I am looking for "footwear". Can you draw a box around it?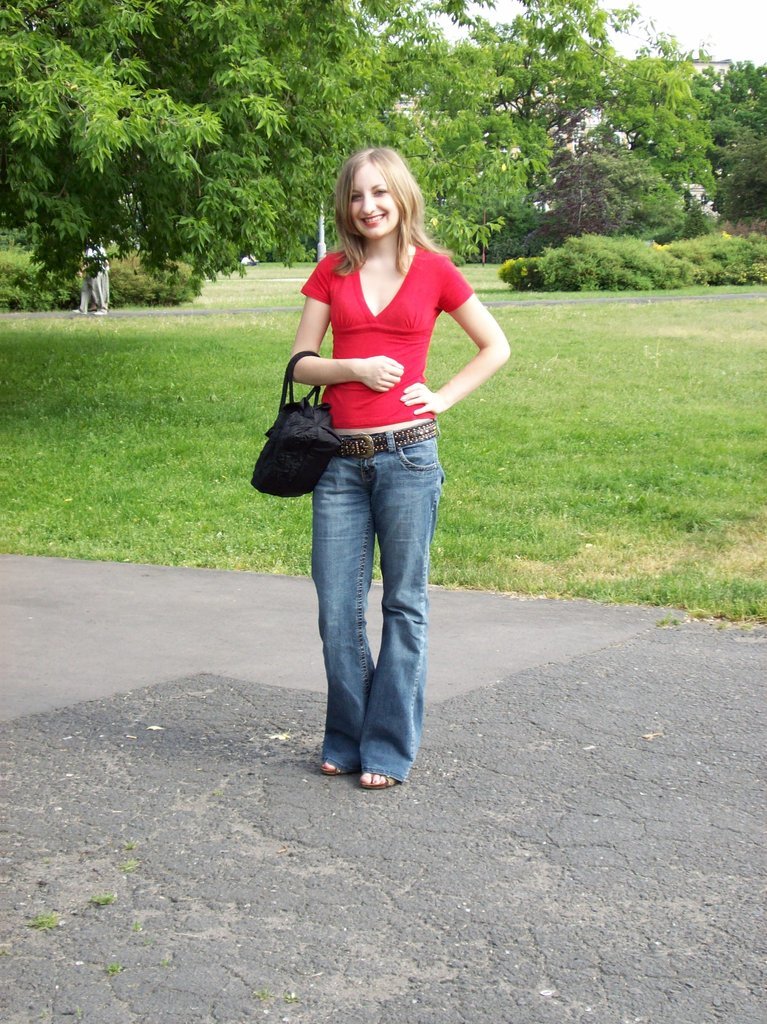
Sure, the bounding box is 94/307/108/316.
